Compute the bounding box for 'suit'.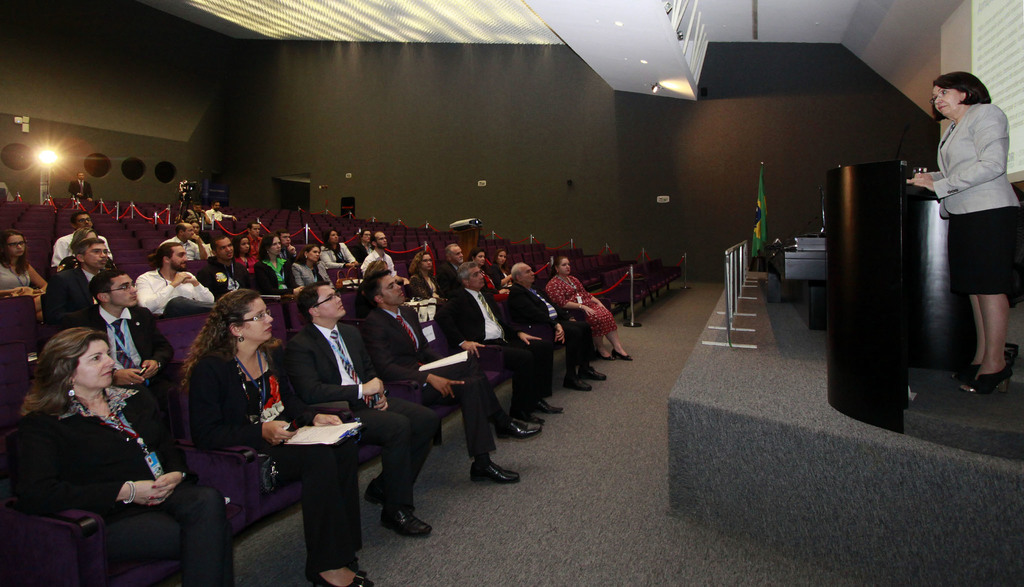
x1=269 y1=319 x2=438 y2=500.
